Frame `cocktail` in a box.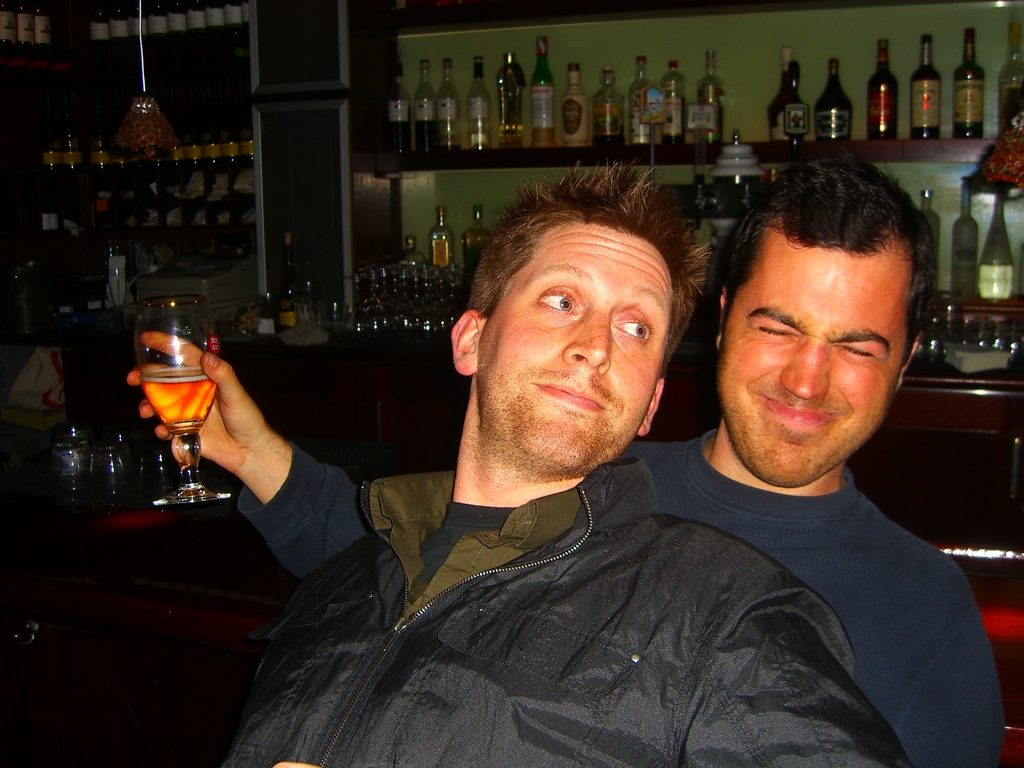
118/271/242/493.
